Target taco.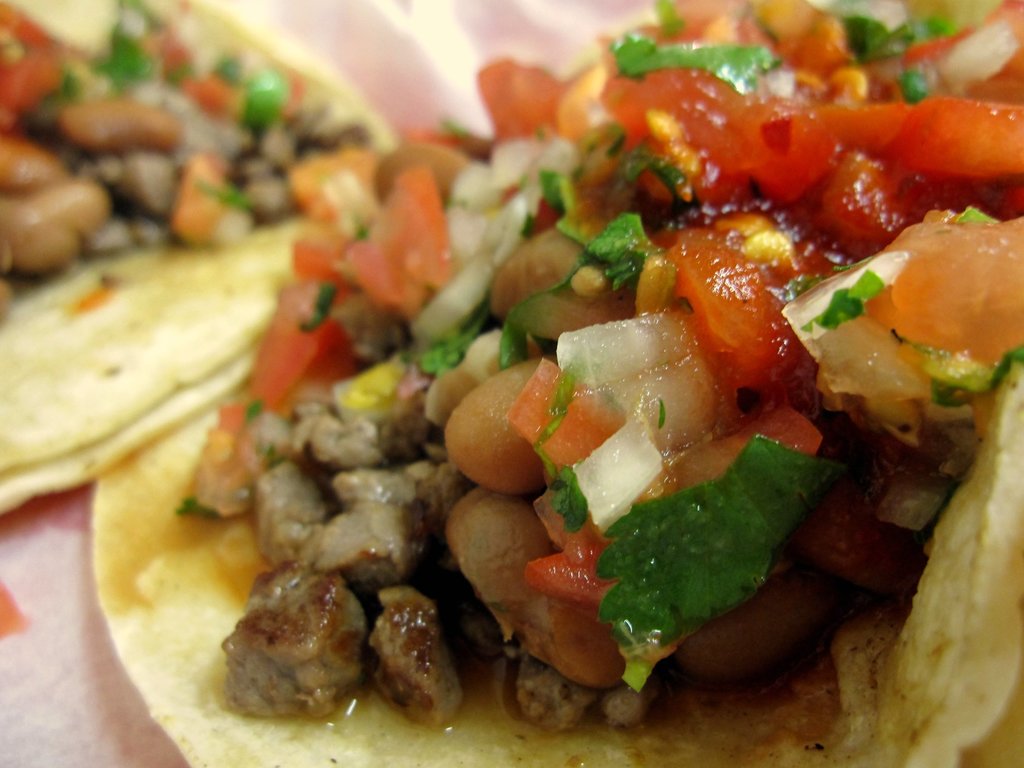
Target region: l=94, t=0, r=1023, b=767.
